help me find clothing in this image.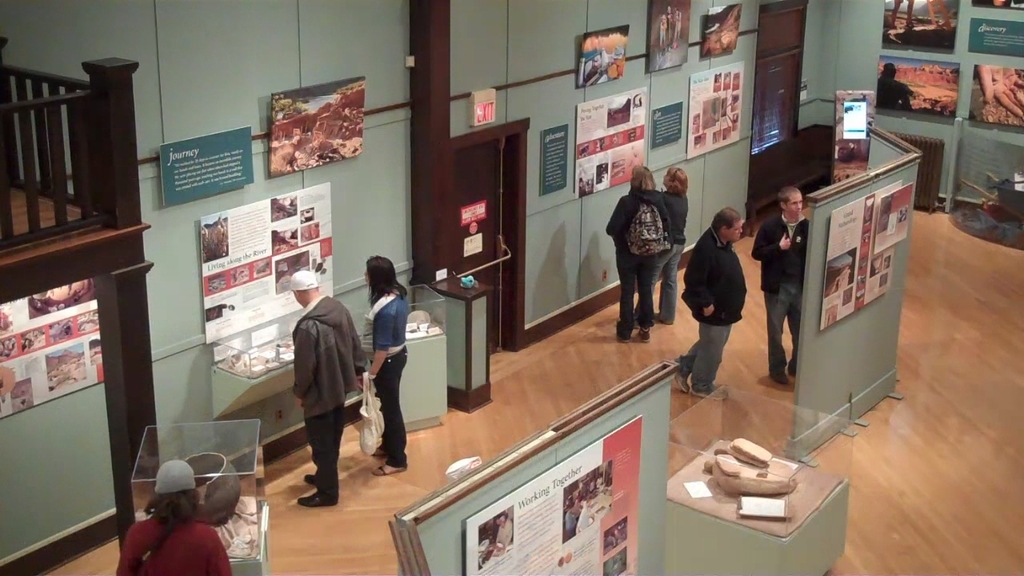
Found it: 606, 192, 655, 329.
